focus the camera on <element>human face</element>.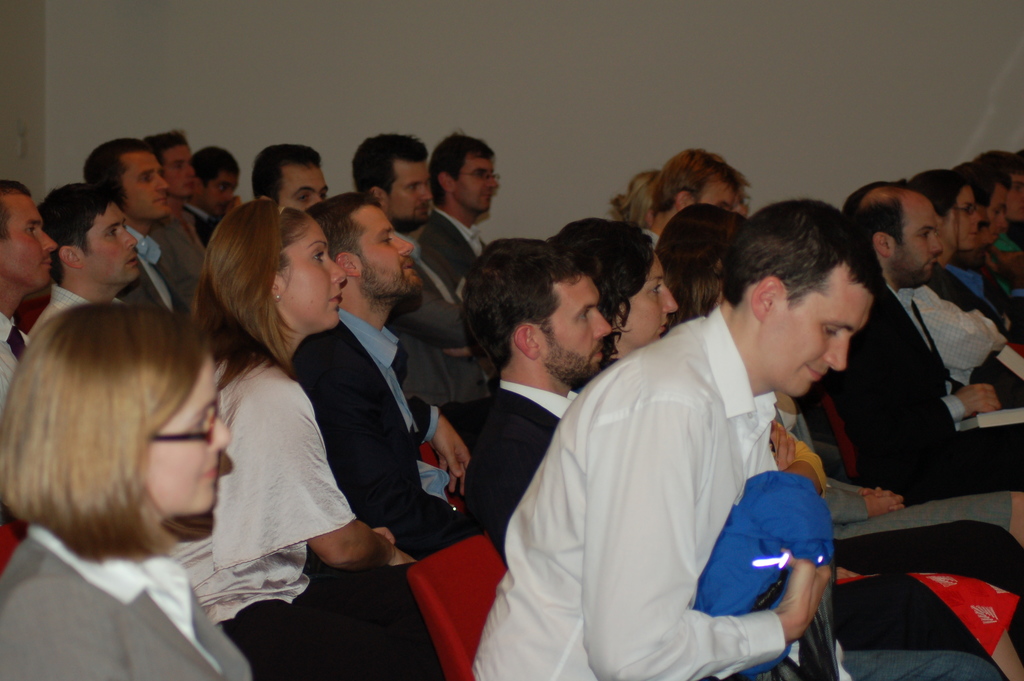
Focus region: <bbox>625, 253, 680, 343</bbox>.
